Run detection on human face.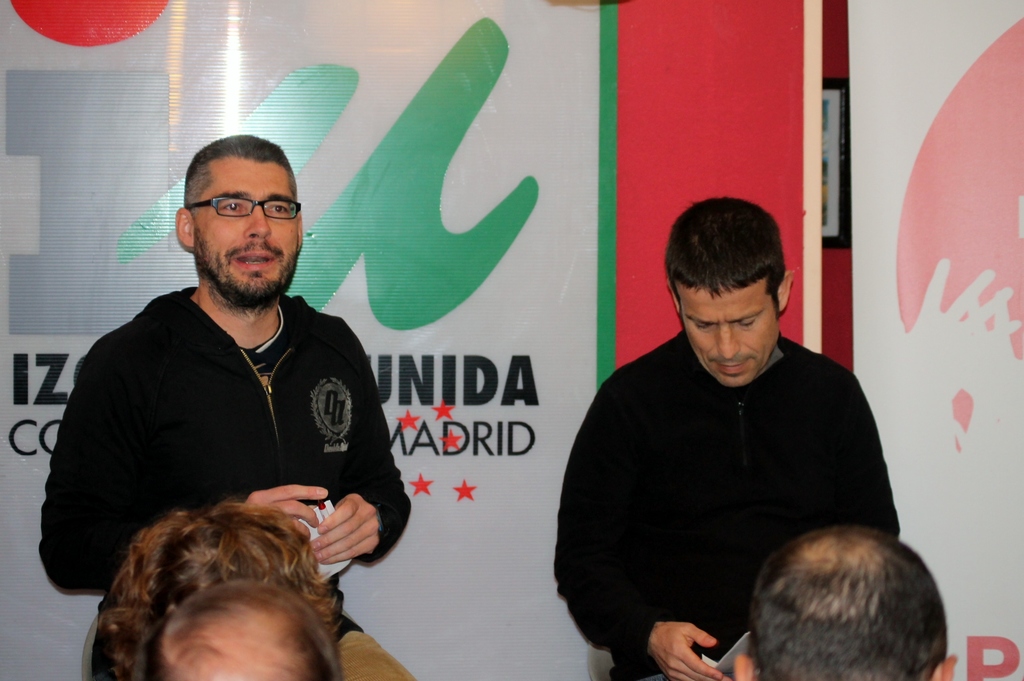
Result: (x1=194, y1=161, x2=301, y2=295).
